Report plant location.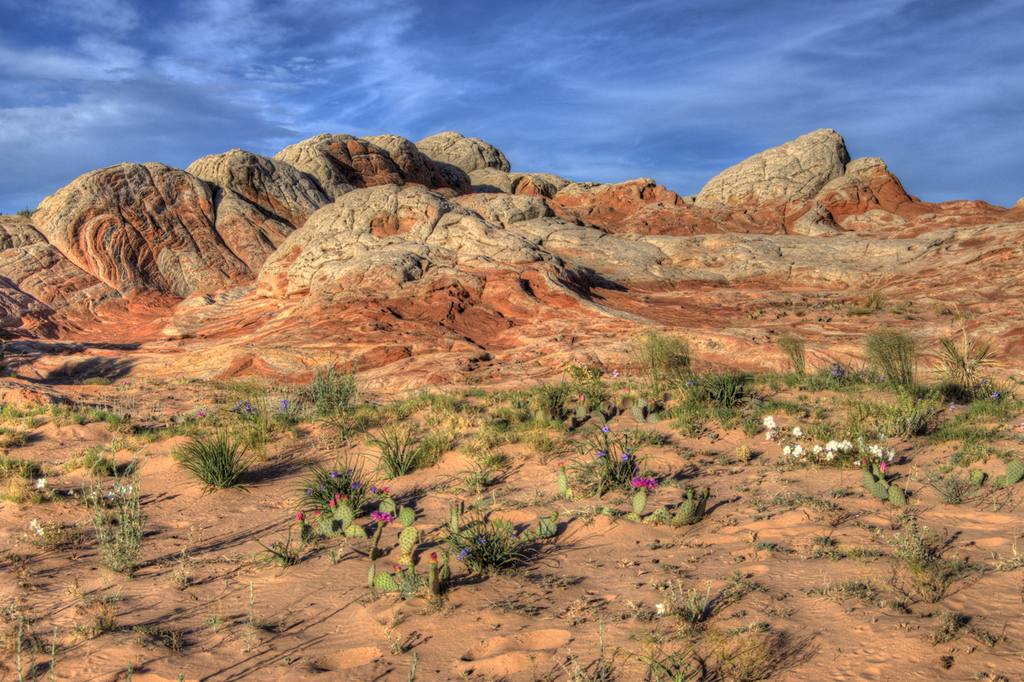
Report: [364, 499, 454, 597].
